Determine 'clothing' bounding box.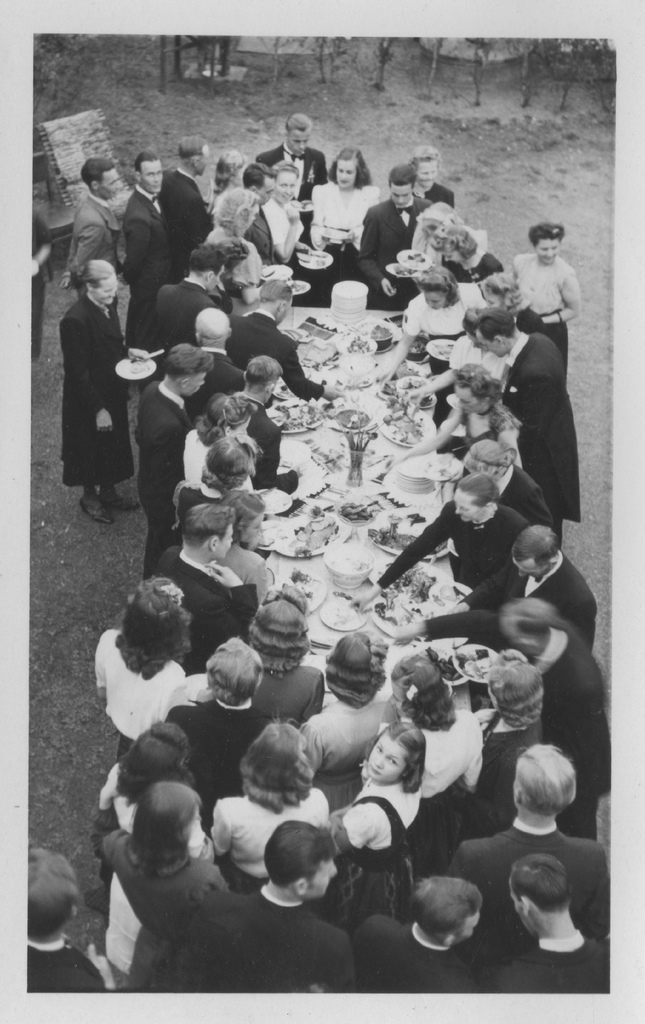
Determined: 421:183:454:207.
